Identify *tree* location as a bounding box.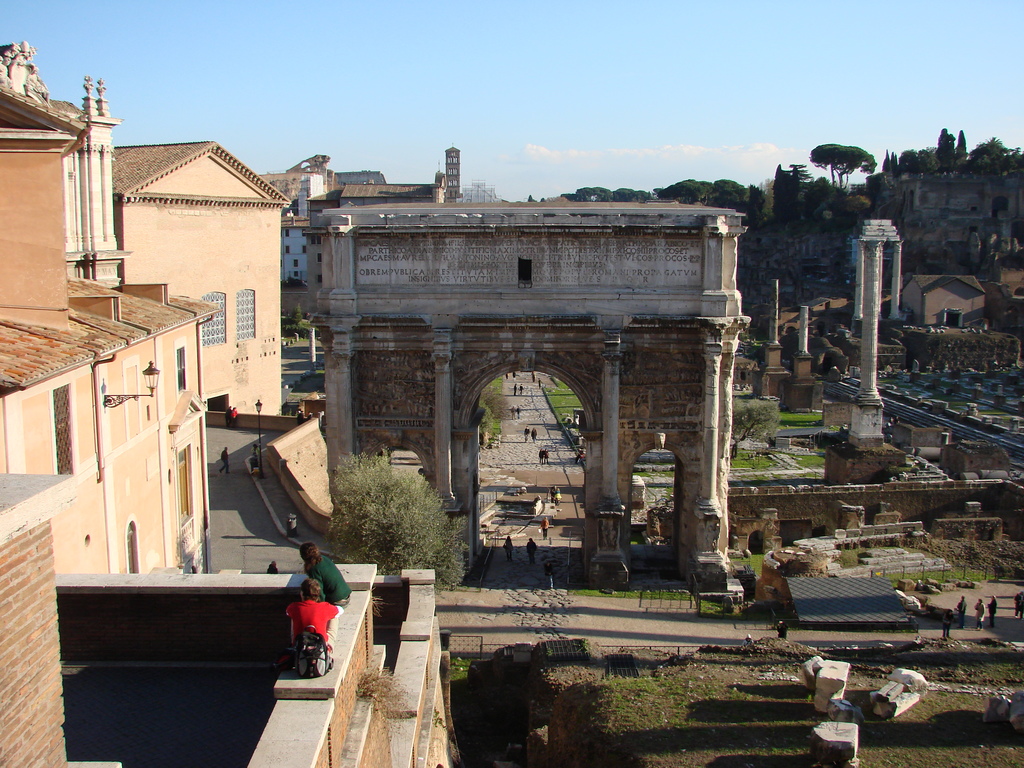
[537,194,566,205].
